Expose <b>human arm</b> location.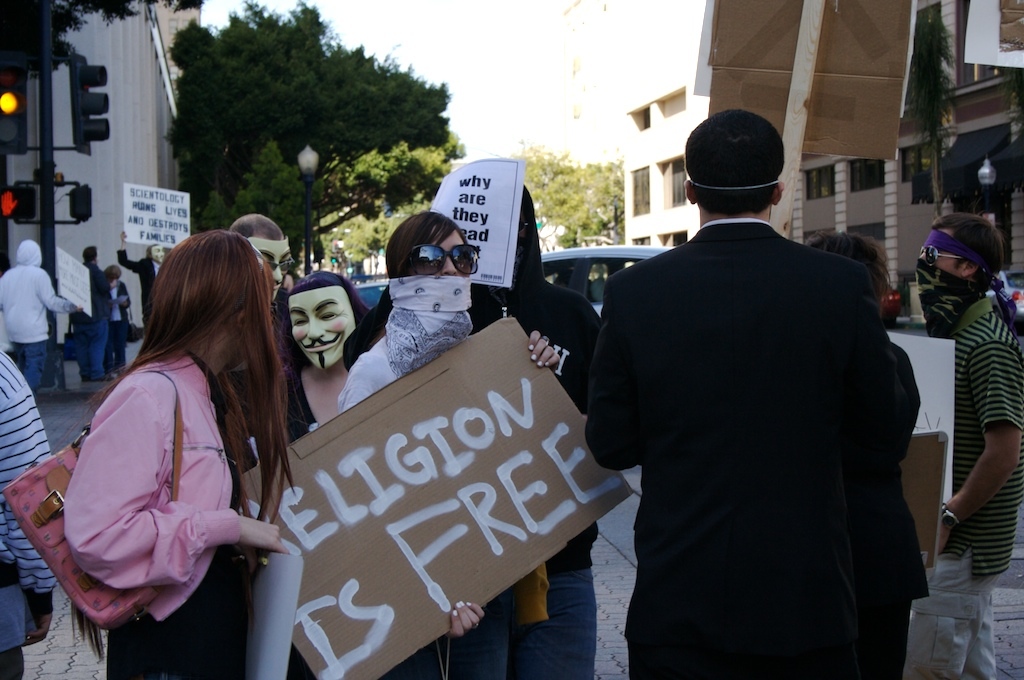
Exposed at BBox(43, 260, 77, 318).
